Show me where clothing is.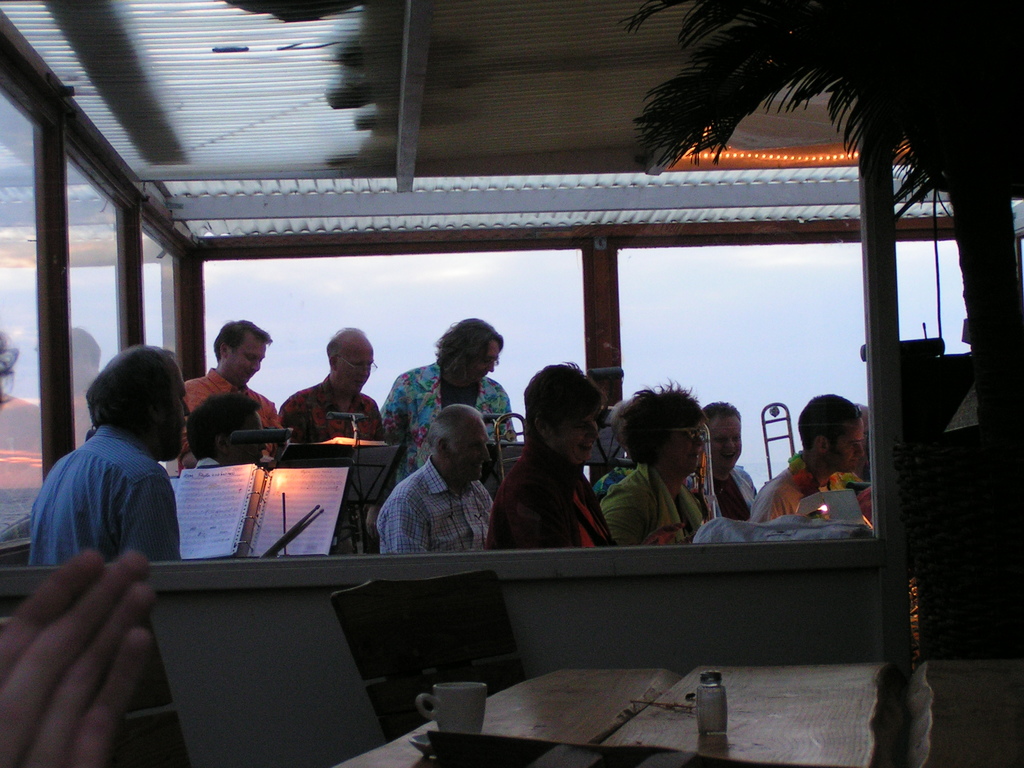
clothing is at crop(380, 452, 478, 571).
